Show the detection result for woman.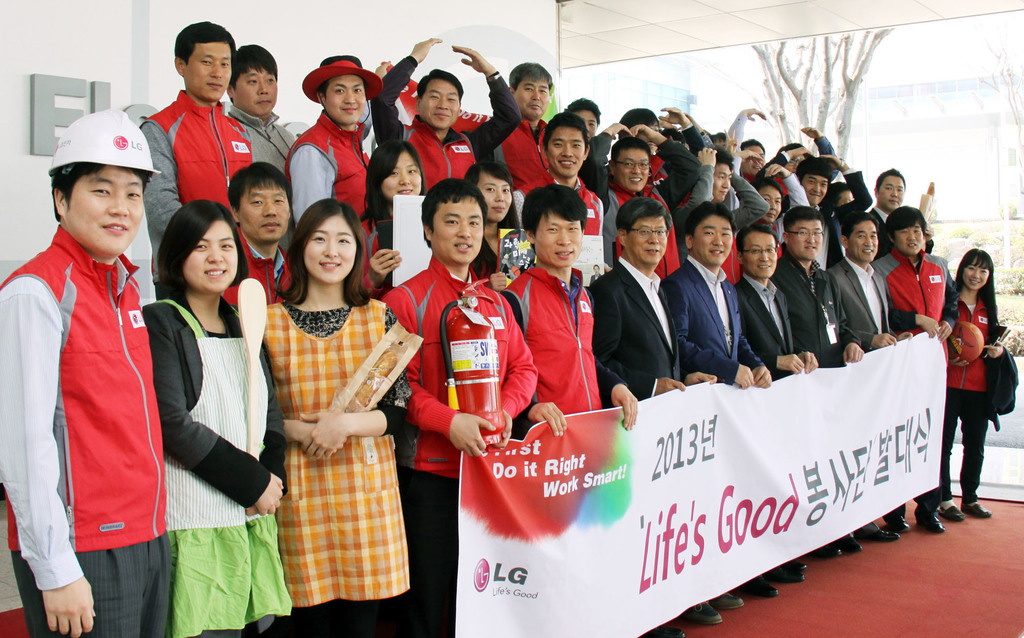
bbox=[937, 247, 1021, 528].
